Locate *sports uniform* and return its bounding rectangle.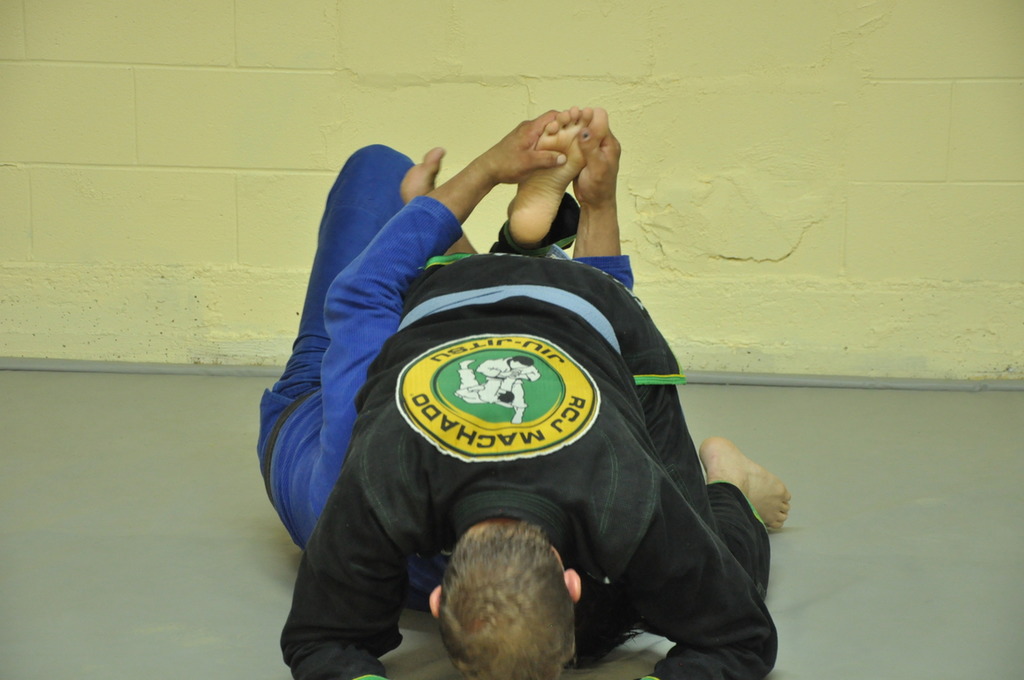
<region>256, 144, 635, 557</region>.
